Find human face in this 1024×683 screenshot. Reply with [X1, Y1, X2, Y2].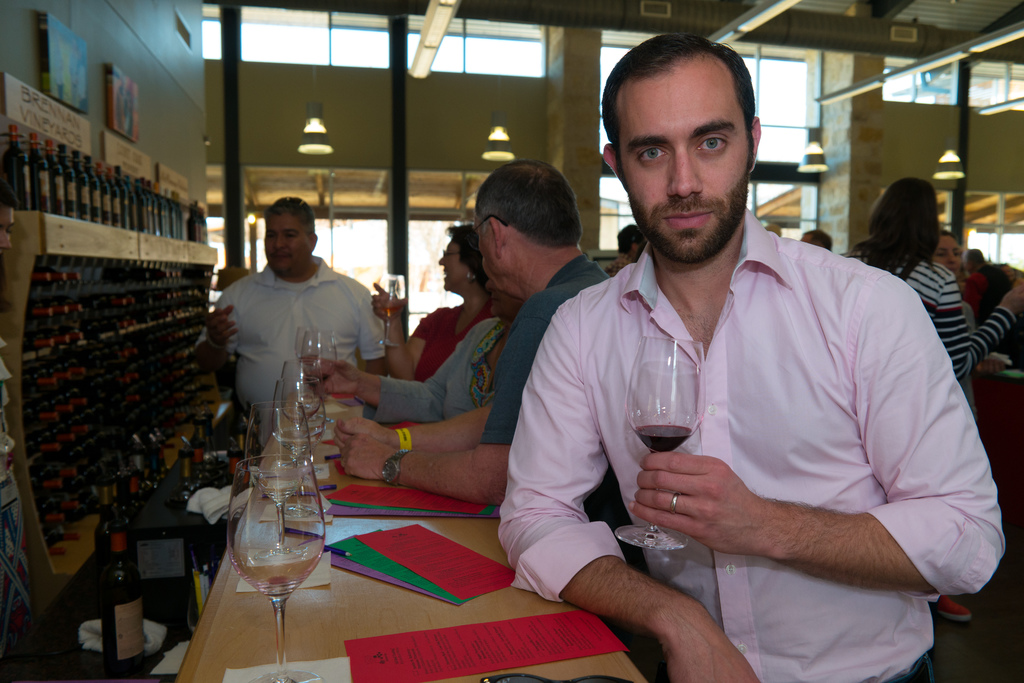
[929, 235, 963, 276].
